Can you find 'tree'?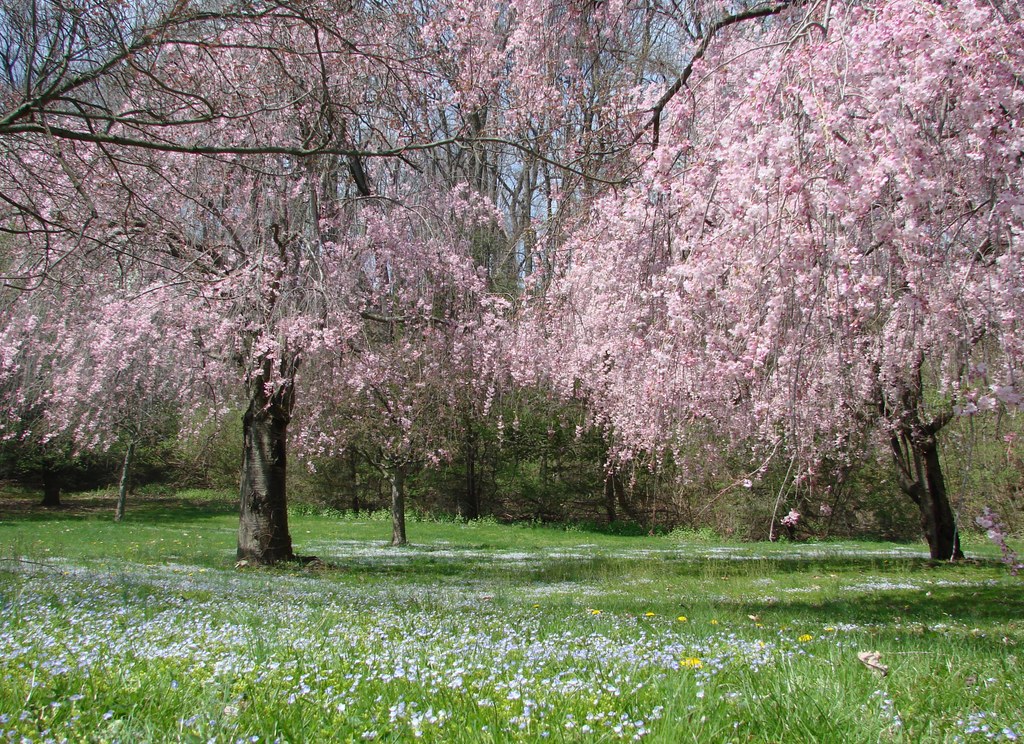
Yes, bounding box: <box>43,291,274,532</box>.
